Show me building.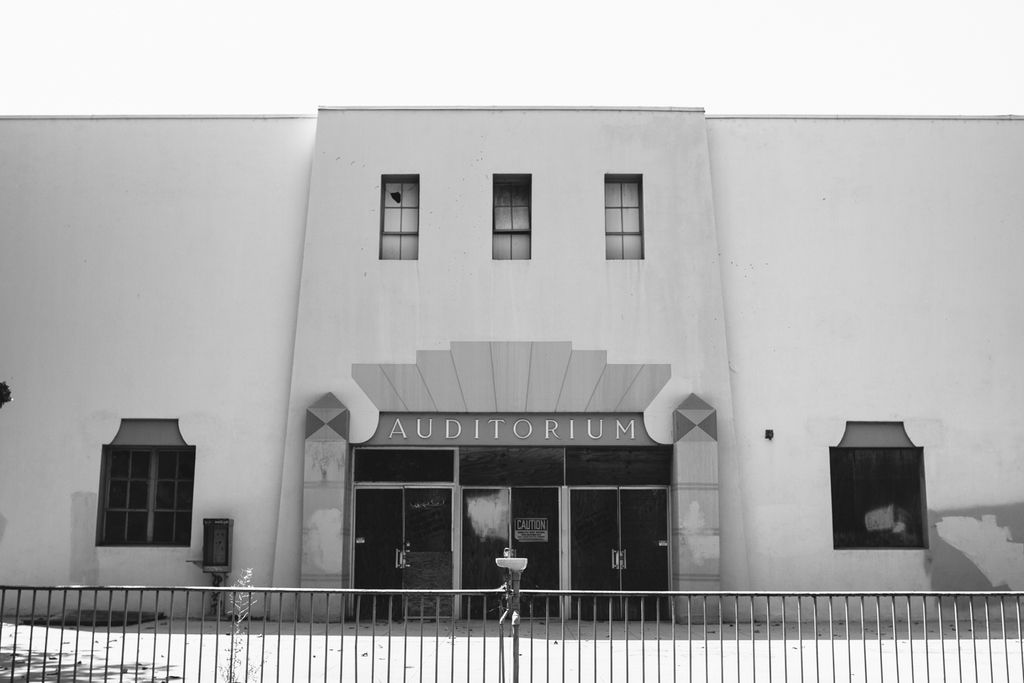
building is here: <bbox>0, 106, 1023, 628</bbox>.
